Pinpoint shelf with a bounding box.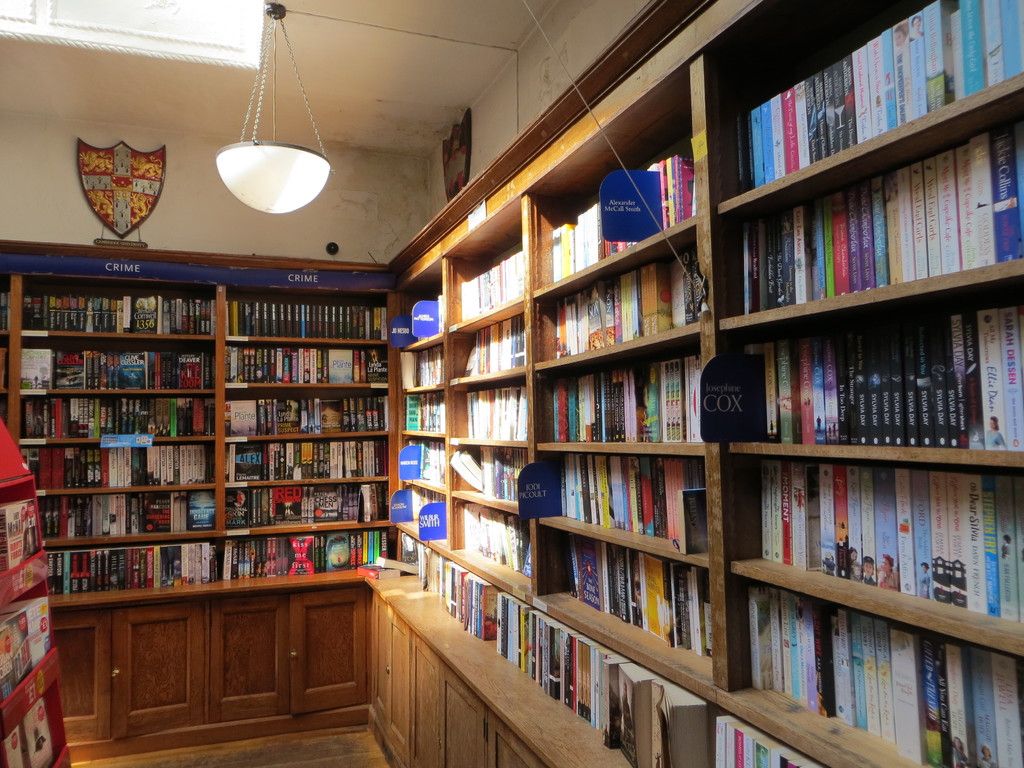
(x1=8, y1=339, x2=221, y2=401).
